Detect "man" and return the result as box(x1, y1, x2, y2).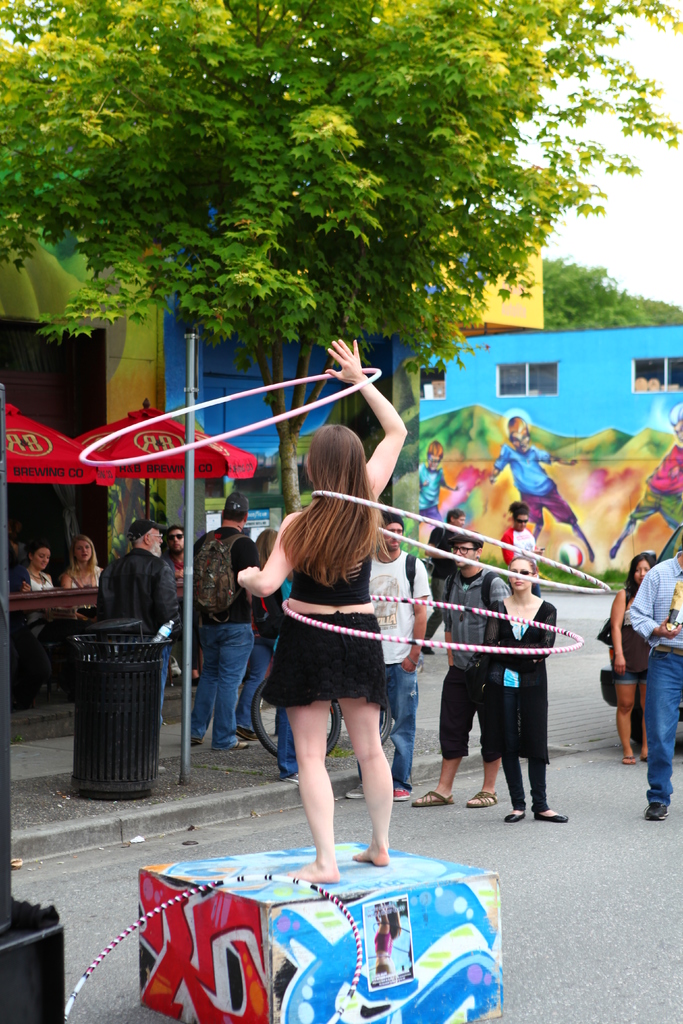
box(490, 417, 597, 548).
